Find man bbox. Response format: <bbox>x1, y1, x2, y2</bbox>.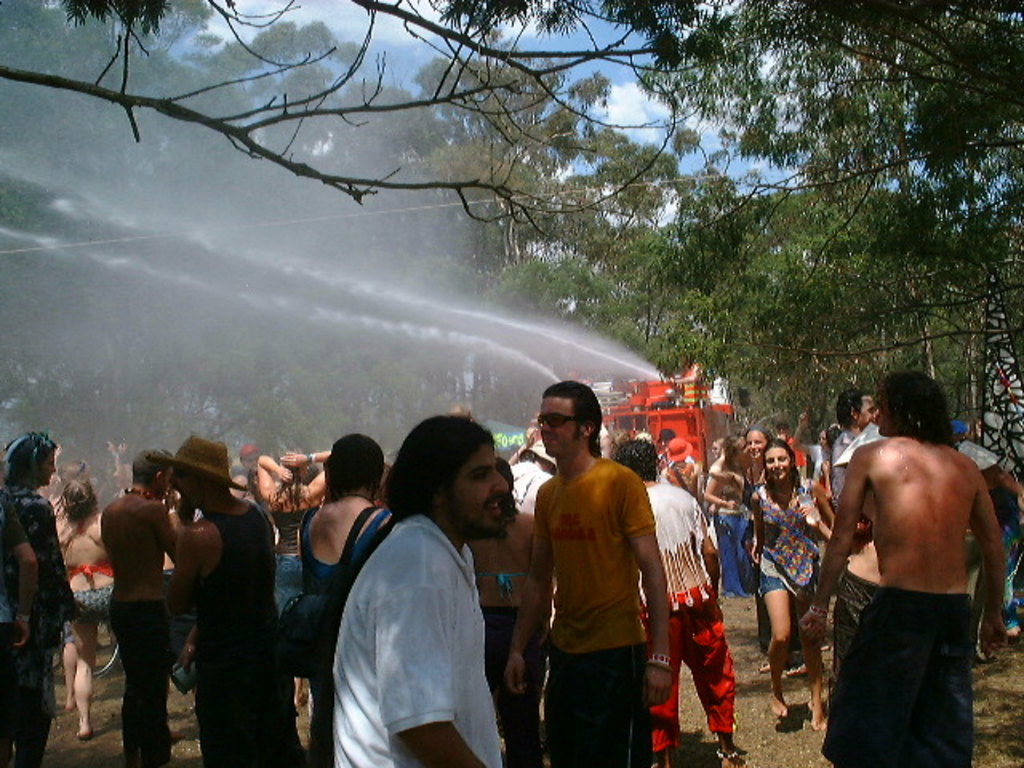
<bbox>502, 374, 670, 766</bbox>.
